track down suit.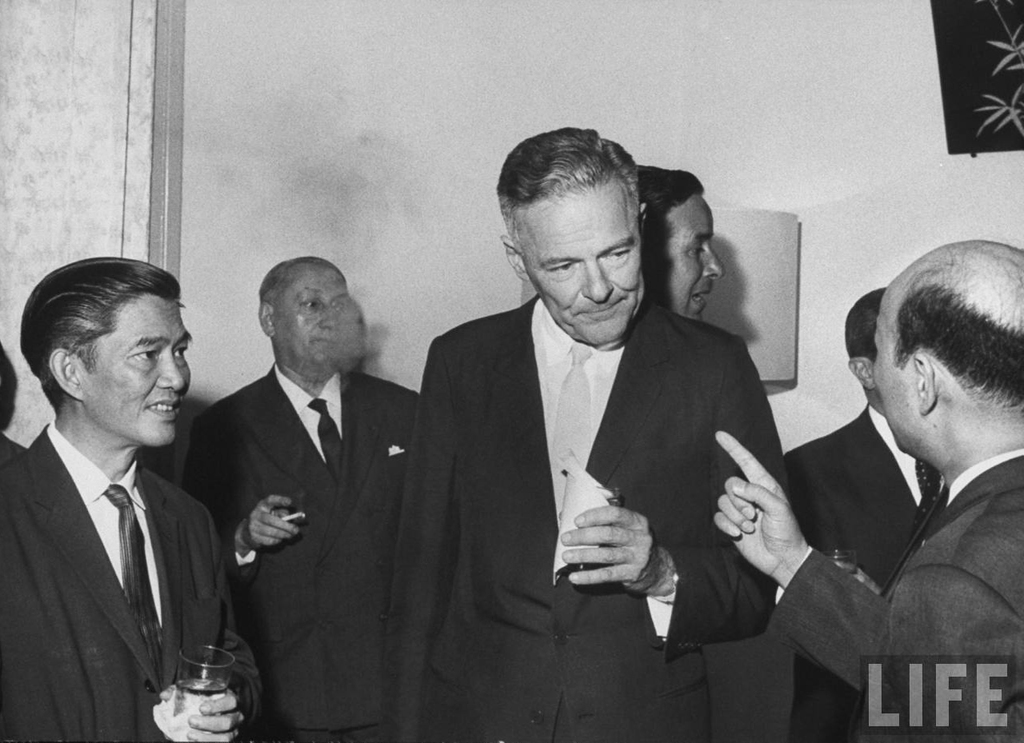
Tracked to pyautogui.locateOnScreen(9, 318, 242, 736).
